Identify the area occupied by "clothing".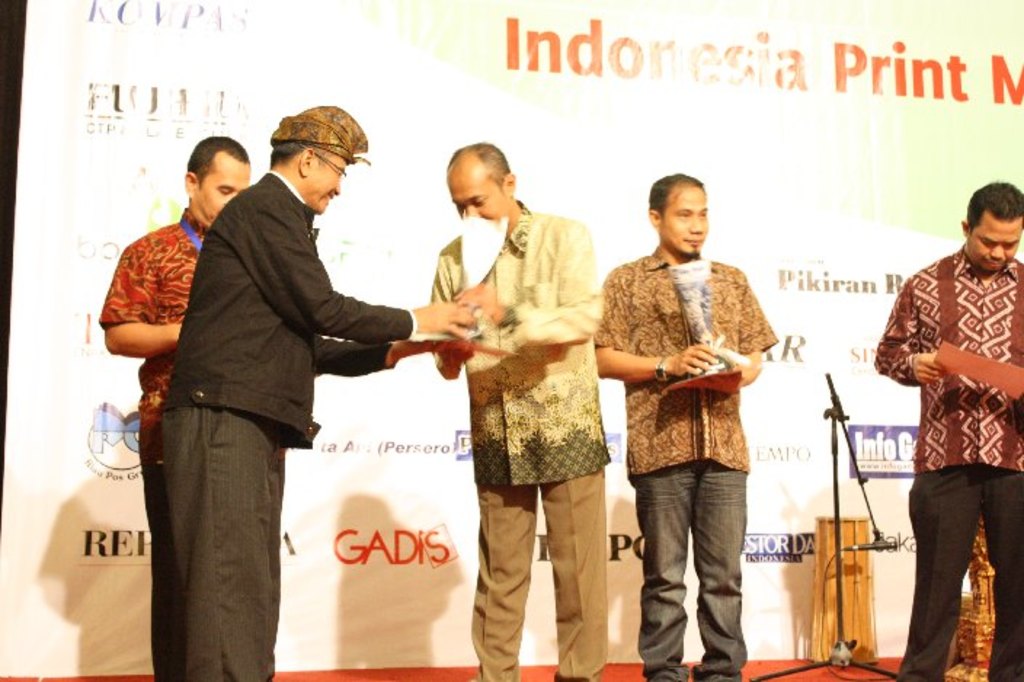
Area: select_region(874, 243, 1023, 681).
